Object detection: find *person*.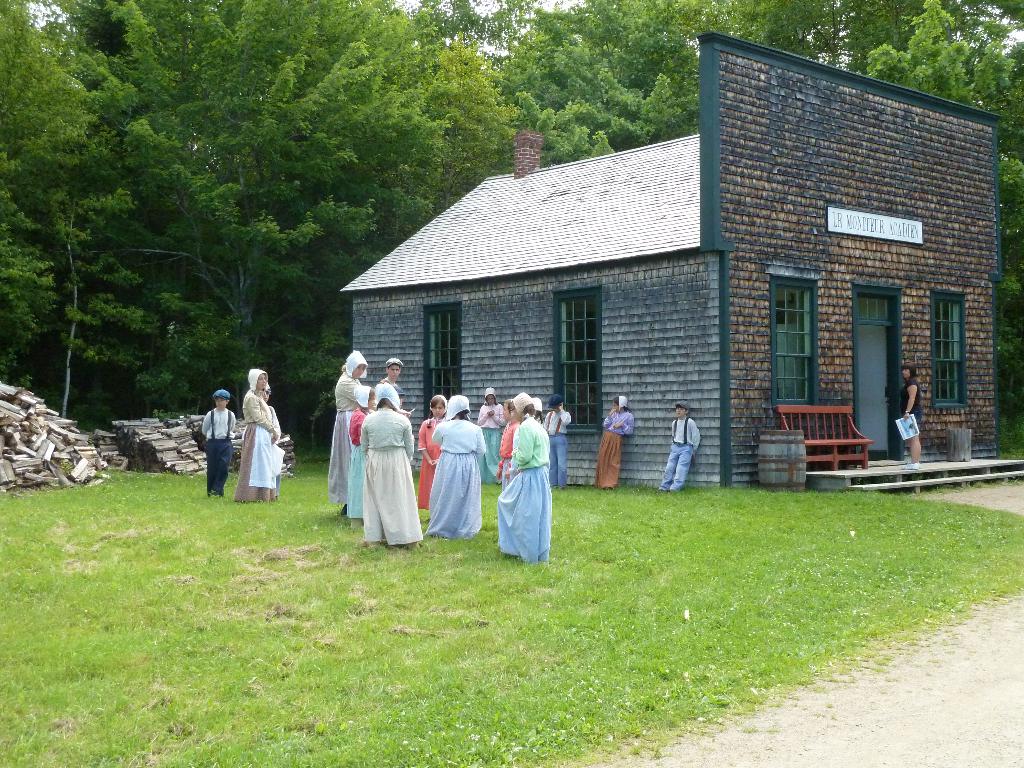
890:361:924:471.
